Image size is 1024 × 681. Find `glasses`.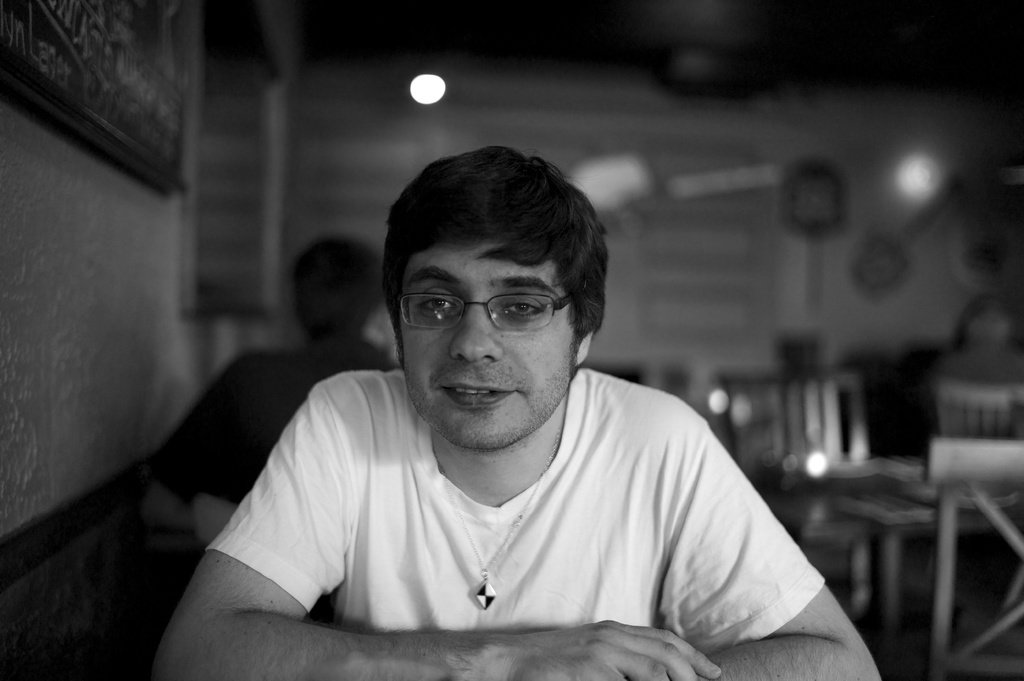
detection(391, 289, 572, 340).
